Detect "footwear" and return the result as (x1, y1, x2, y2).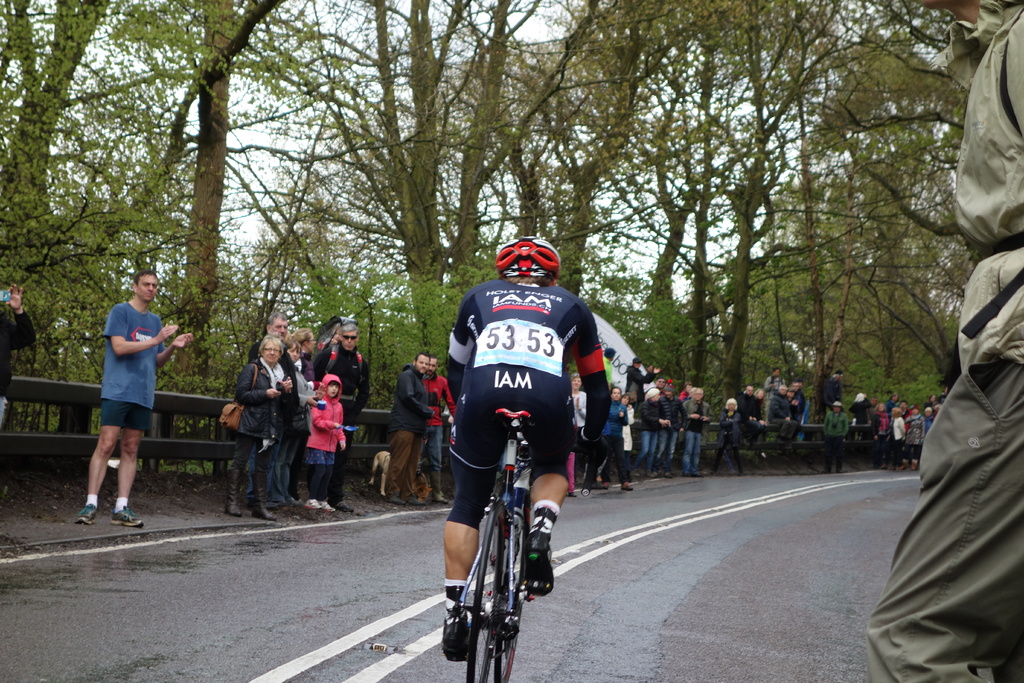
(438, 579, 468, 664).
